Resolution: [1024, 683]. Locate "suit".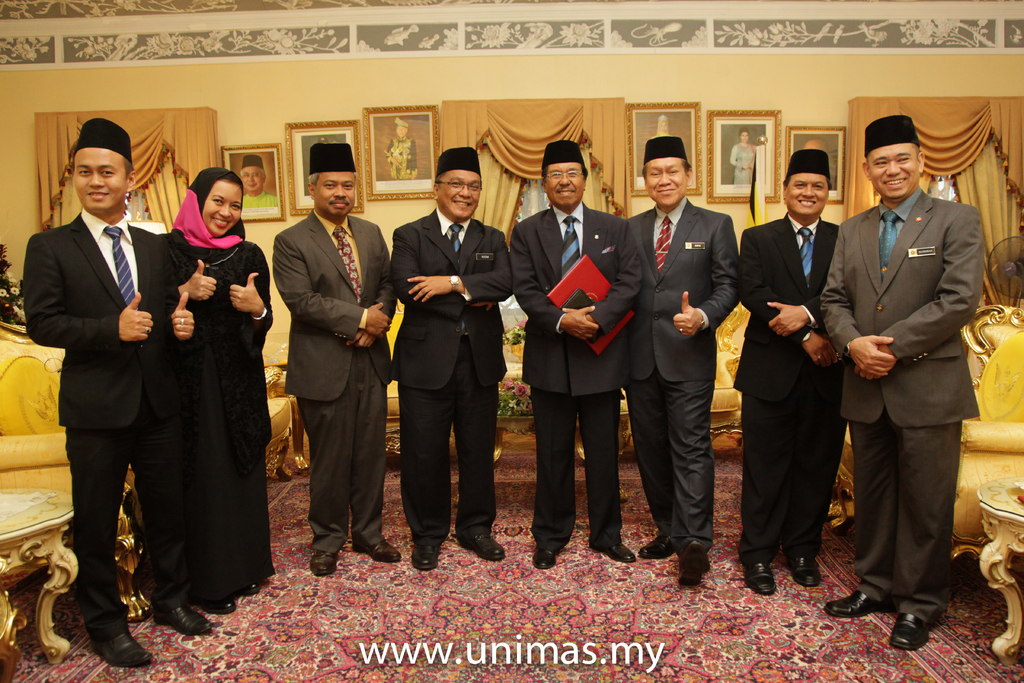
(272,210,398,554).
